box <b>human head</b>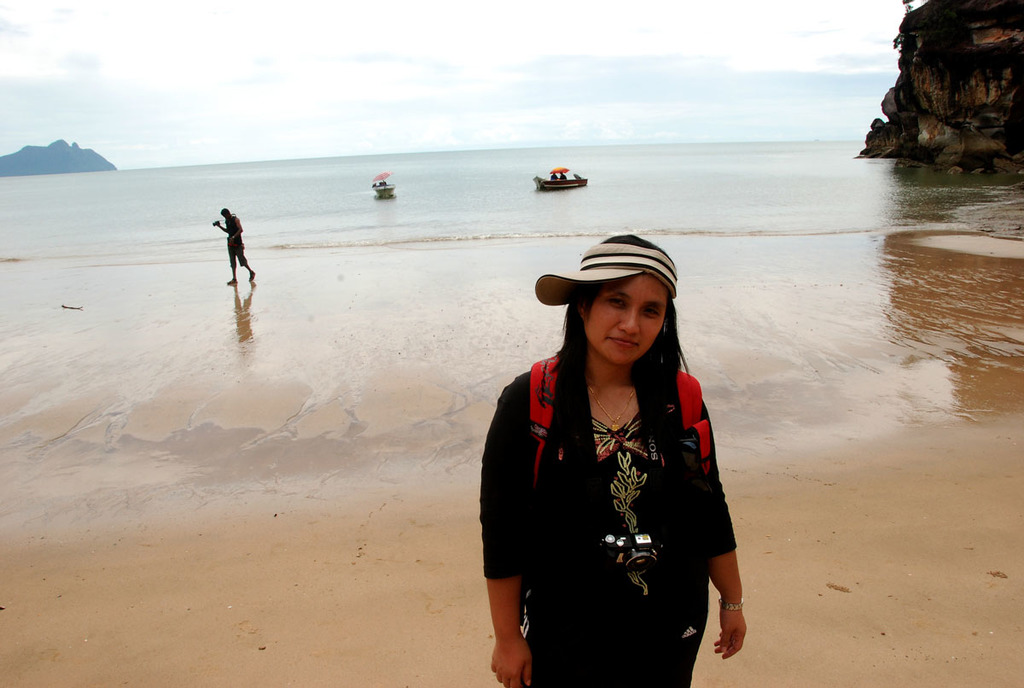
220,204,234,221
